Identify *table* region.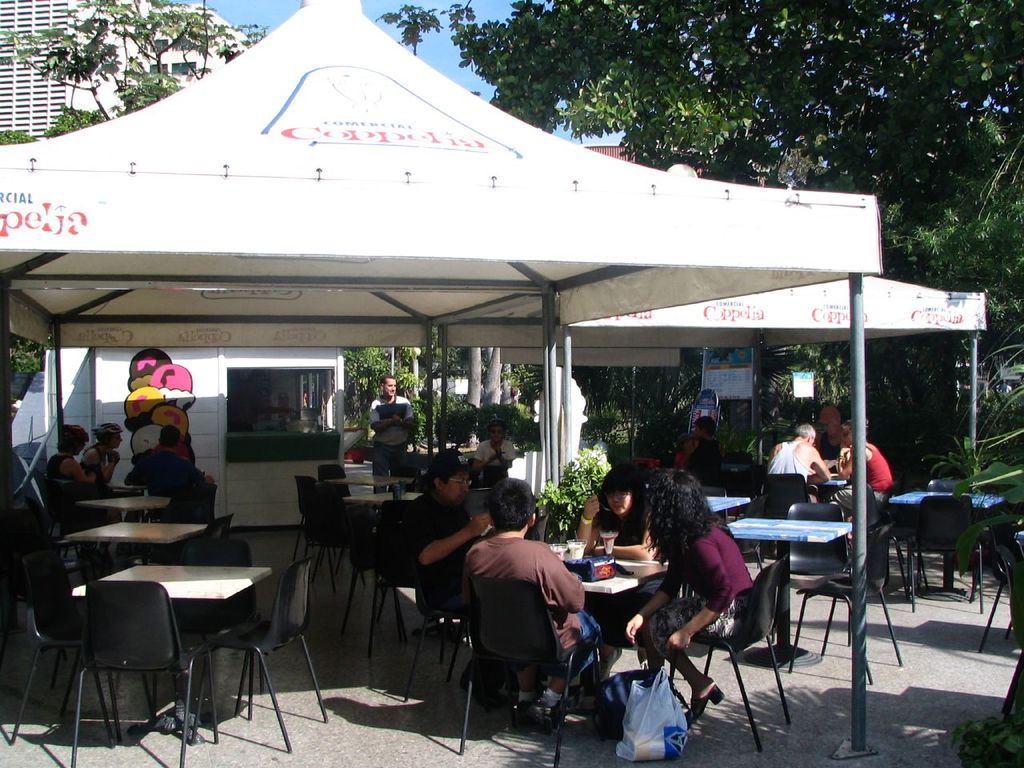
Region: [x1=349, y1=494, x2=422, y2=502].
